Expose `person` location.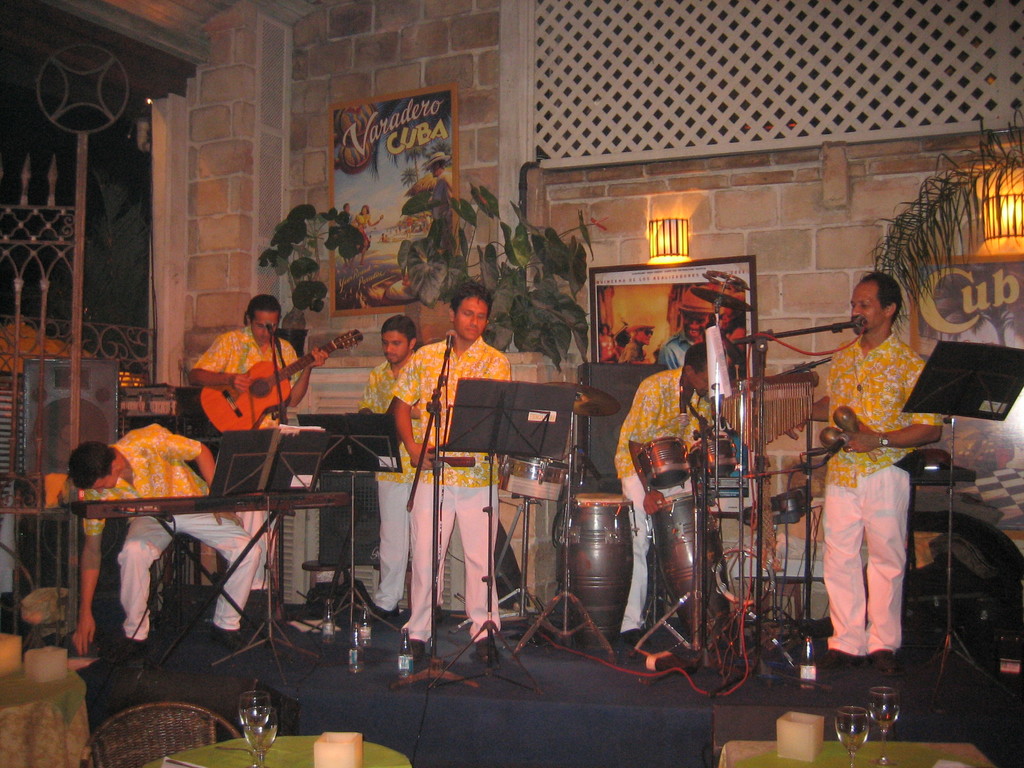
Exposed at 801 273 941 678.
